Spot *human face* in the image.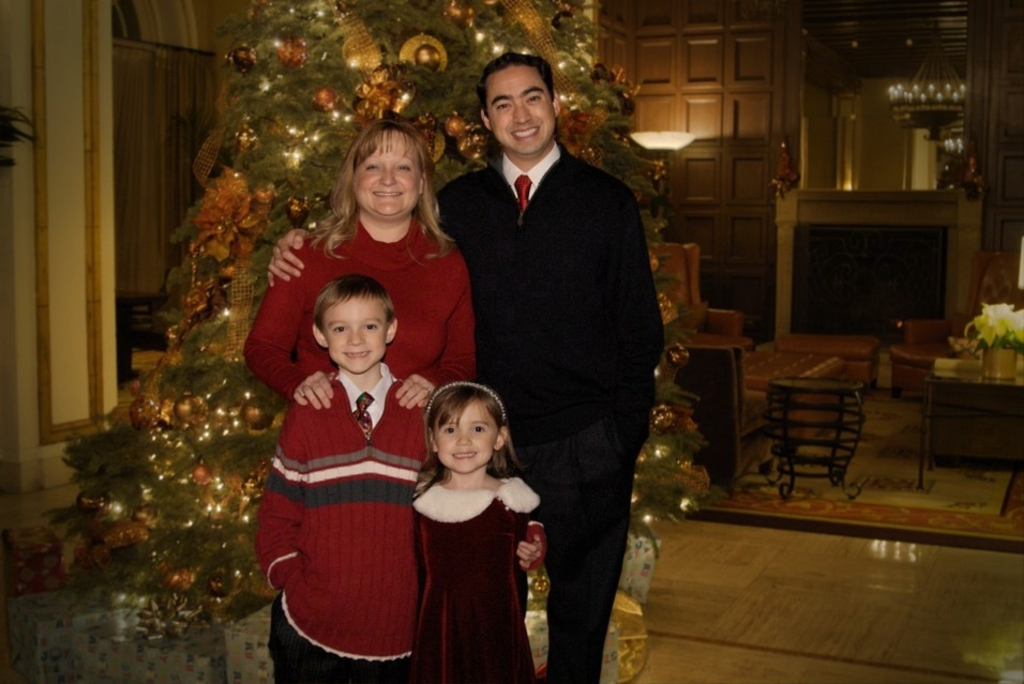
*human face* found at <region>357, 132, 423, 208</region>.
